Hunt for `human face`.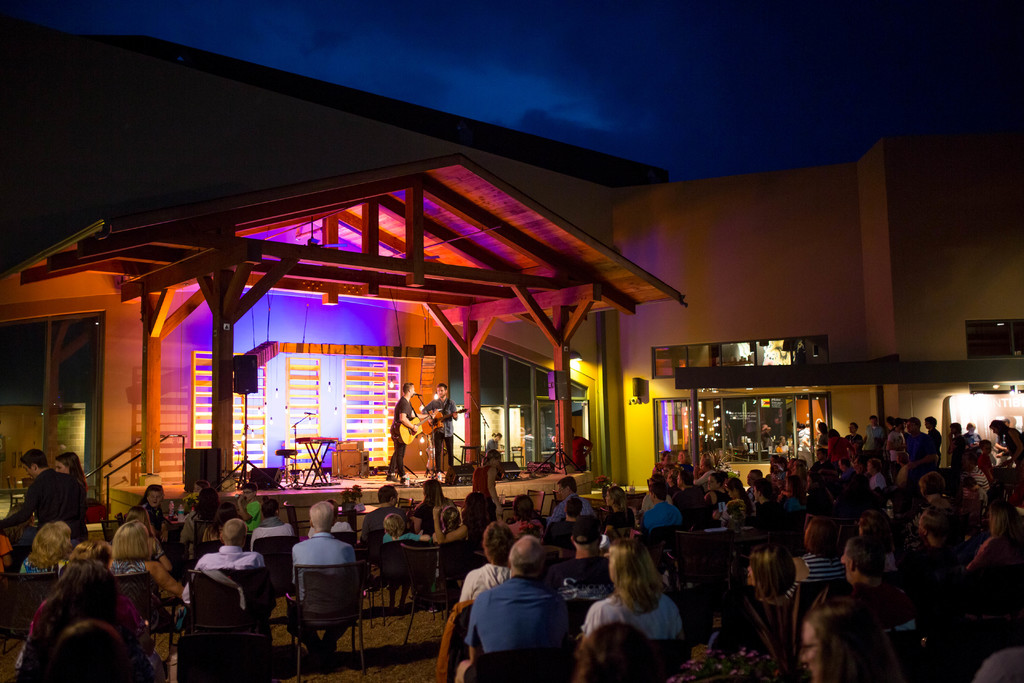
Hunted down at [149, 492, 159, 504].
